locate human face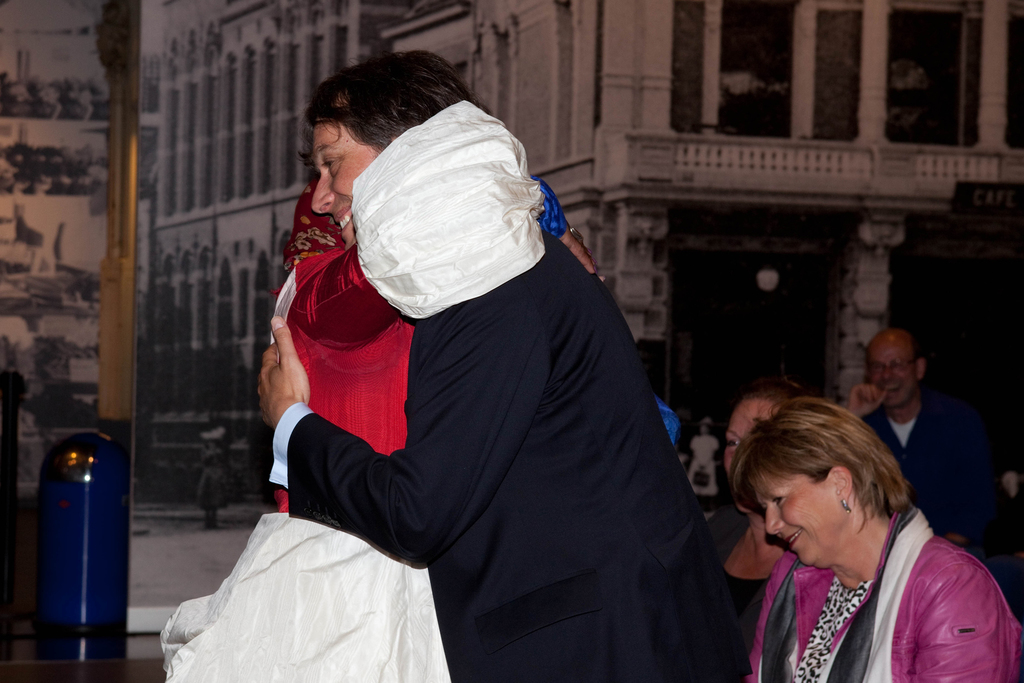
<bbox>760, 467, 838, 564</bbox>
